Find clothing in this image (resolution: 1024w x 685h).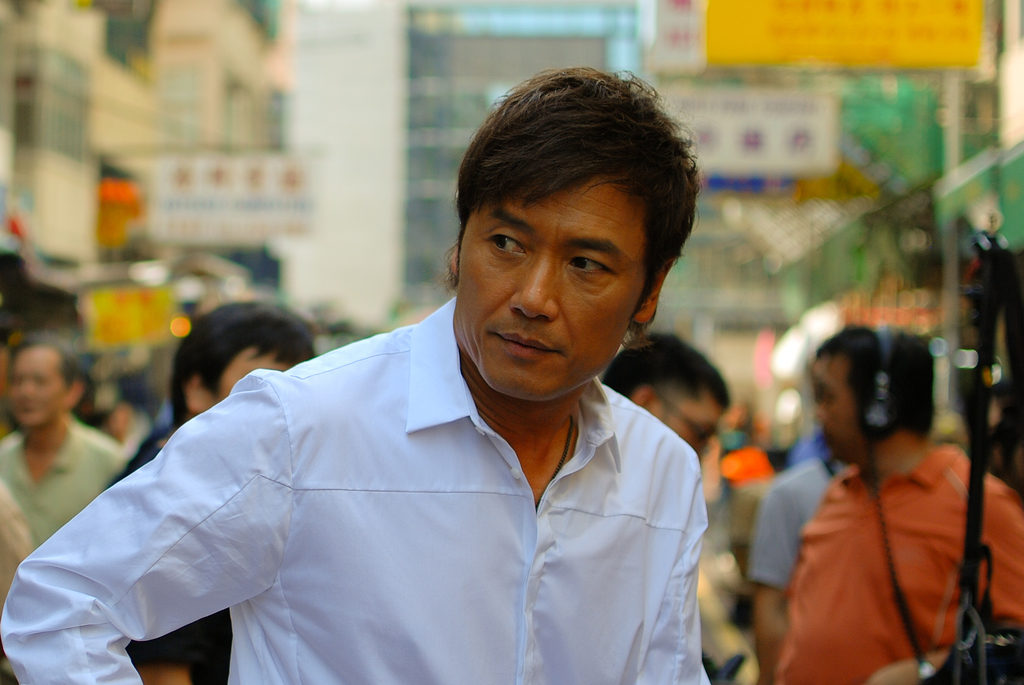
crop(0, 289, 715, 682).
